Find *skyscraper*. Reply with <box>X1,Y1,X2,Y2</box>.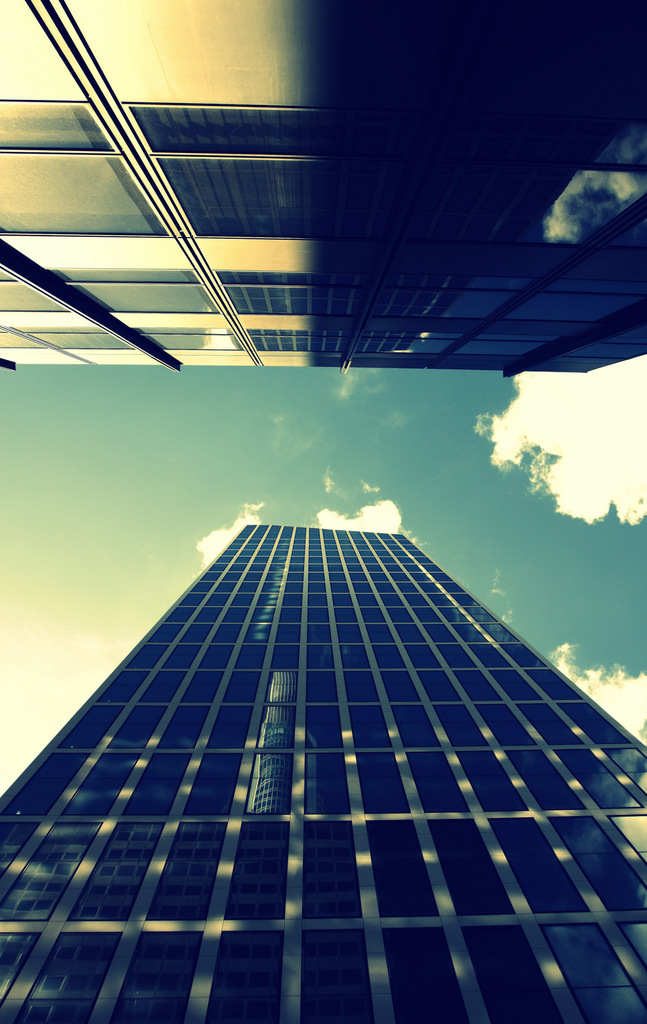
<box>0,0,646,373</box>.
